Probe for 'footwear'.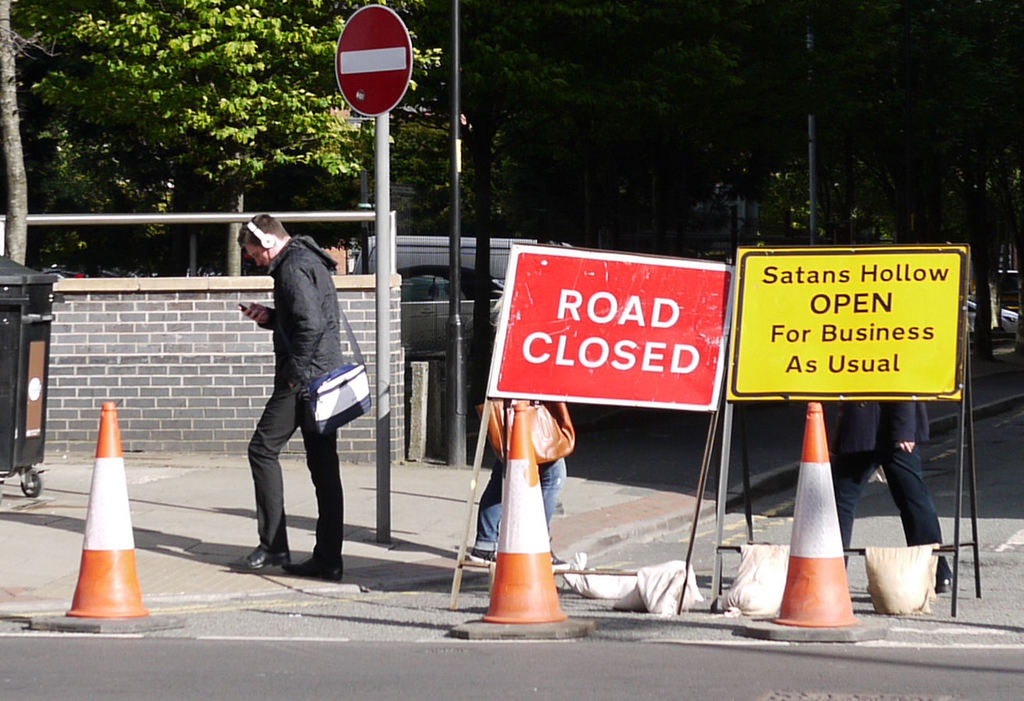
Probe result: 284,555,343,583.
